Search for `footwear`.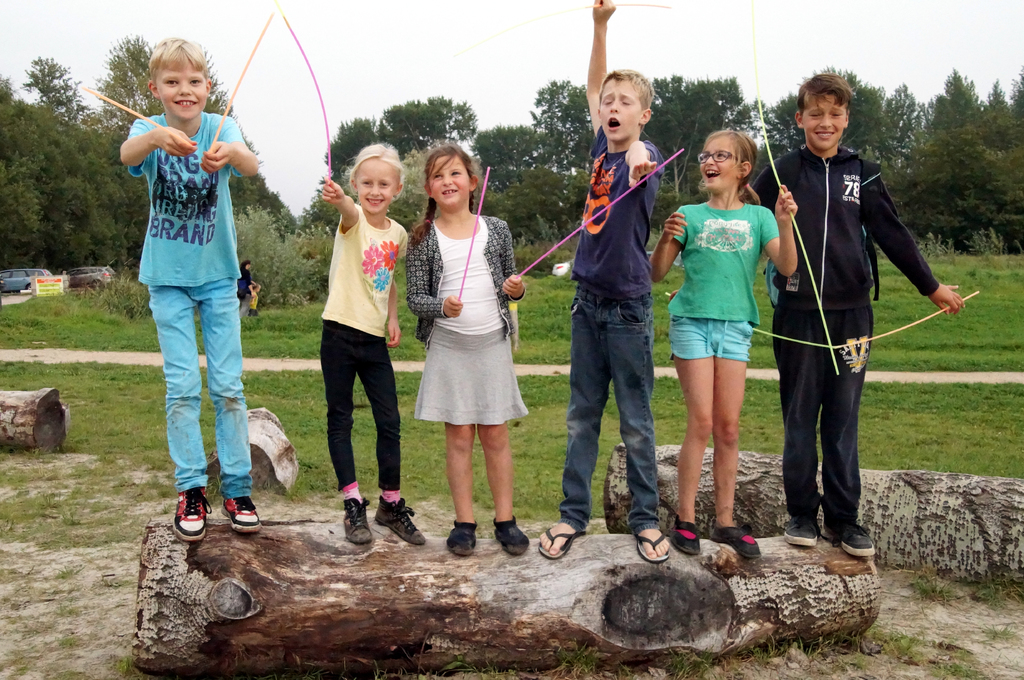
Found at {"x1": 786, "y1": 517, "x2": 815, "y2": 547}.
